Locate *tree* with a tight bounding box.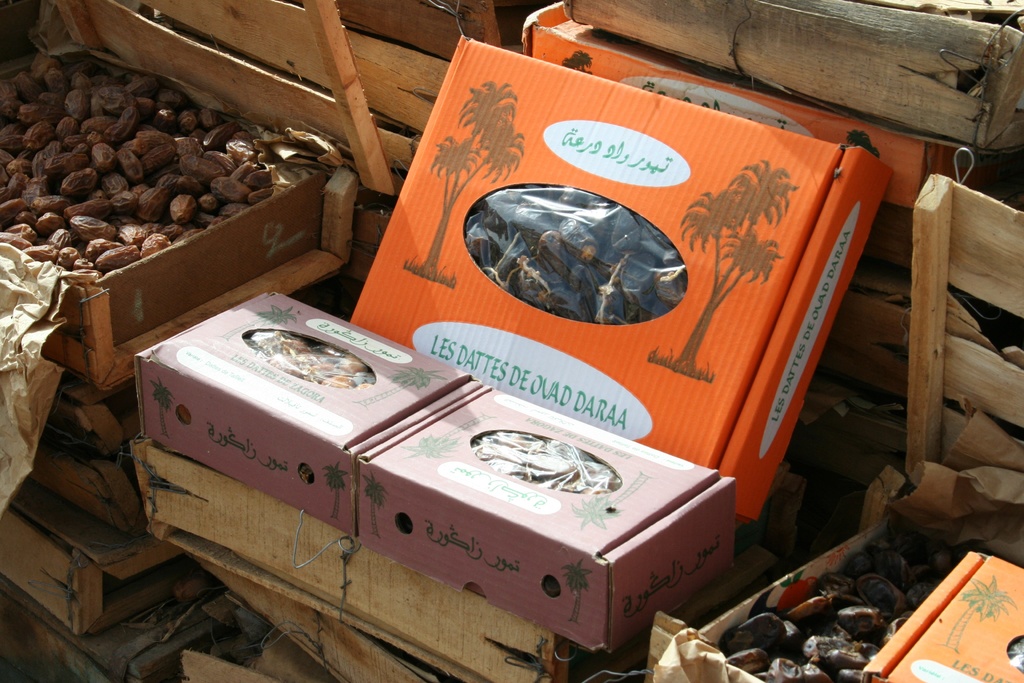
Rect(934, 566, 1022, 657).
